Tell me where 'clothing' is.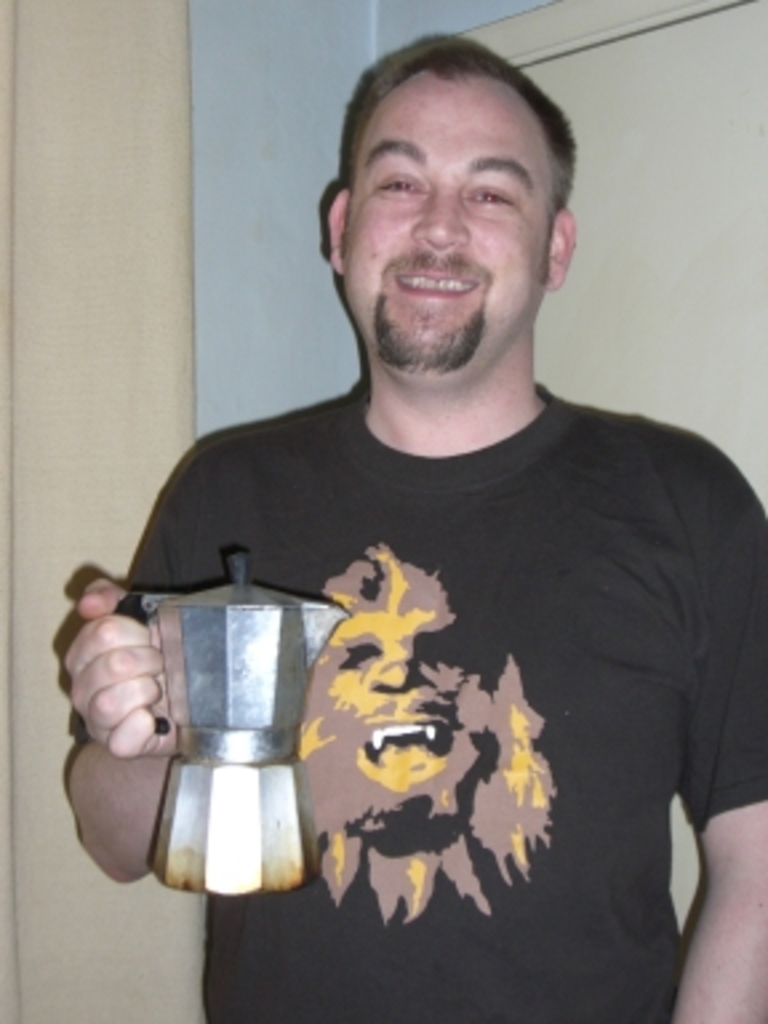
'clothing' is at {"x1": 123, "y1": 387, "x2": 765, "y2": 1021}.
